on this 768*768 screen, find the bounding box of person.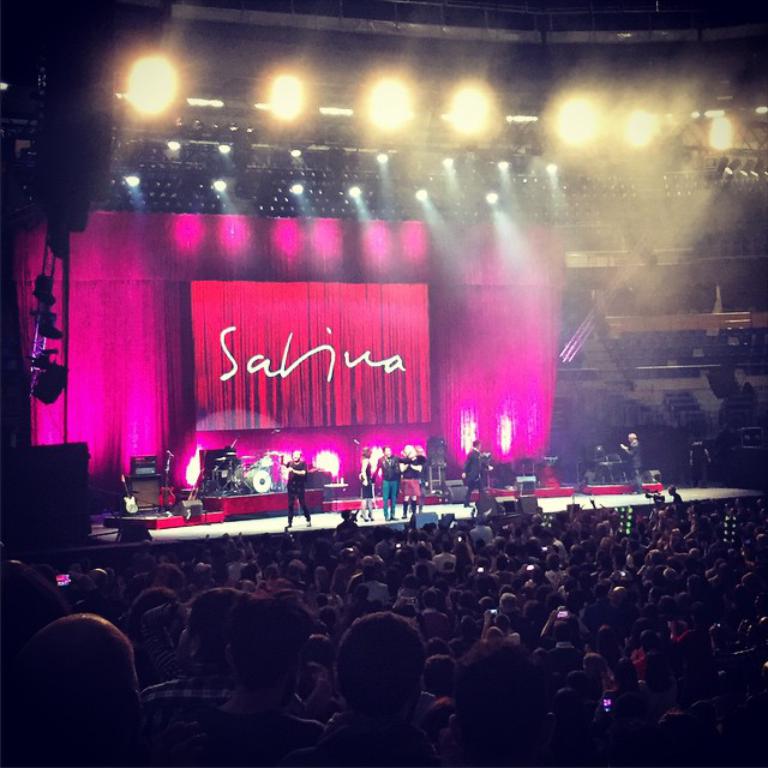
Bounding box: x1=324, y1=604, x2=452, y2=760.
